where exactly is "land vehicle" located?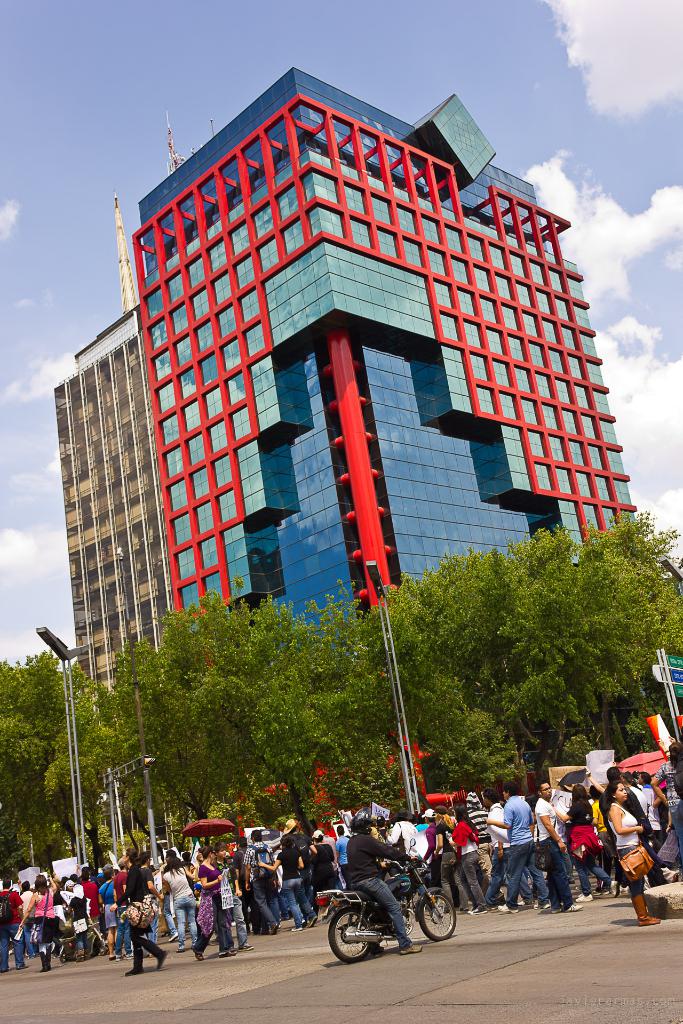
Its bounding box is crop(299, 836, 458, 967).
